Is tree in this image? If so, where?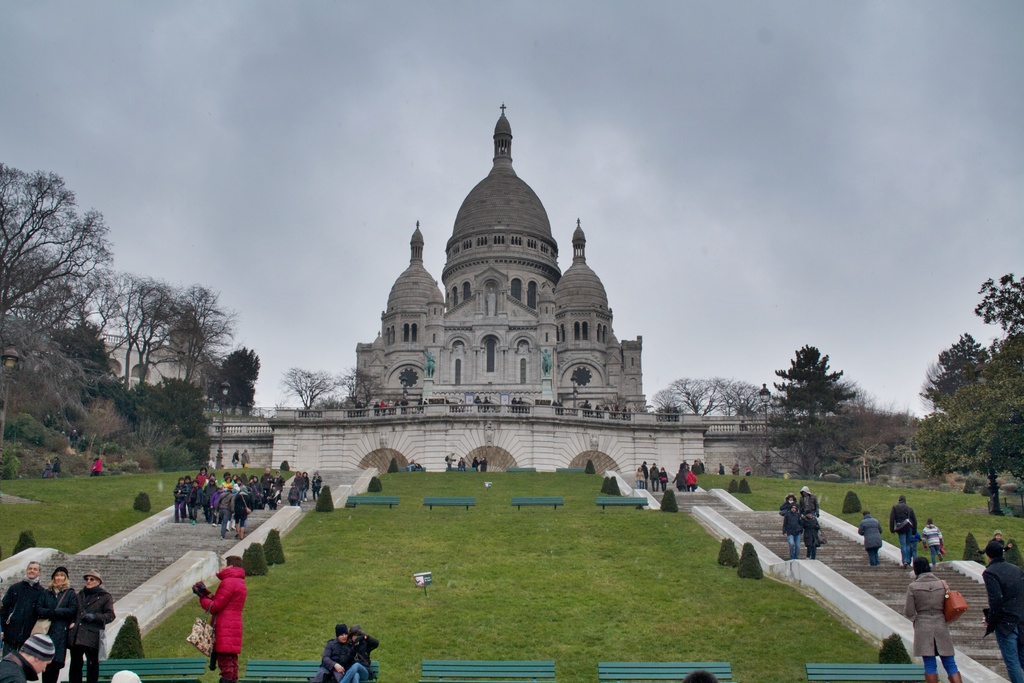
Yes, at rect(912, 336, 1023, 516).
